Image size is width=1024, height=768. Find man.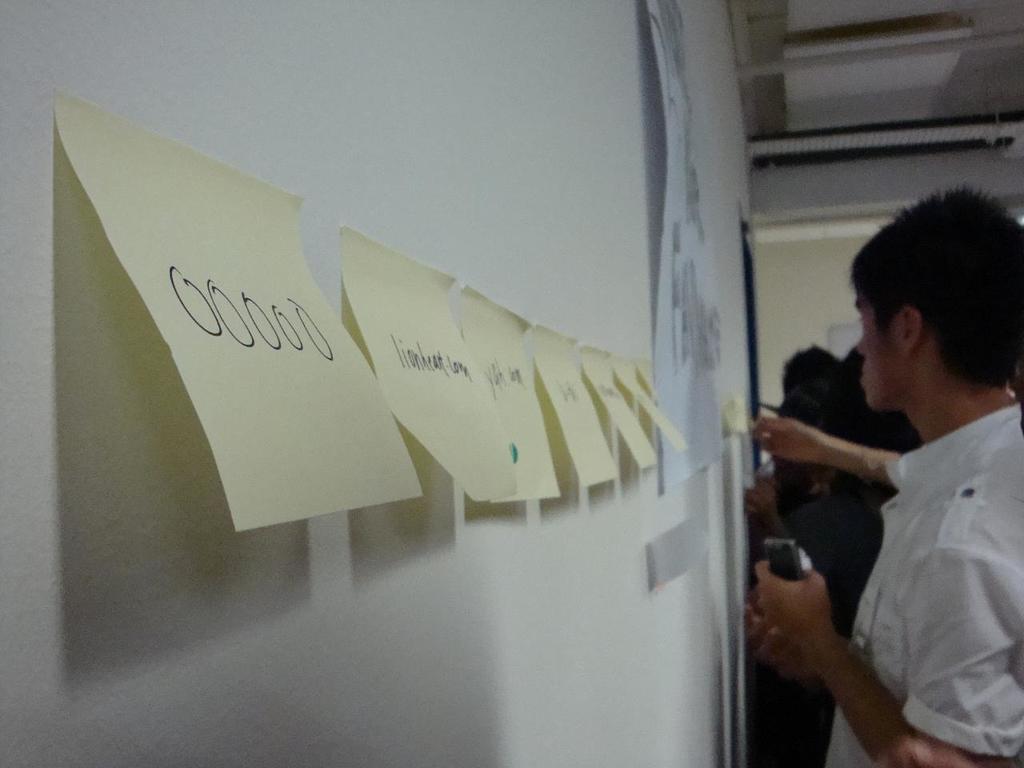
bbox=[773, 199, 1023, 756].
